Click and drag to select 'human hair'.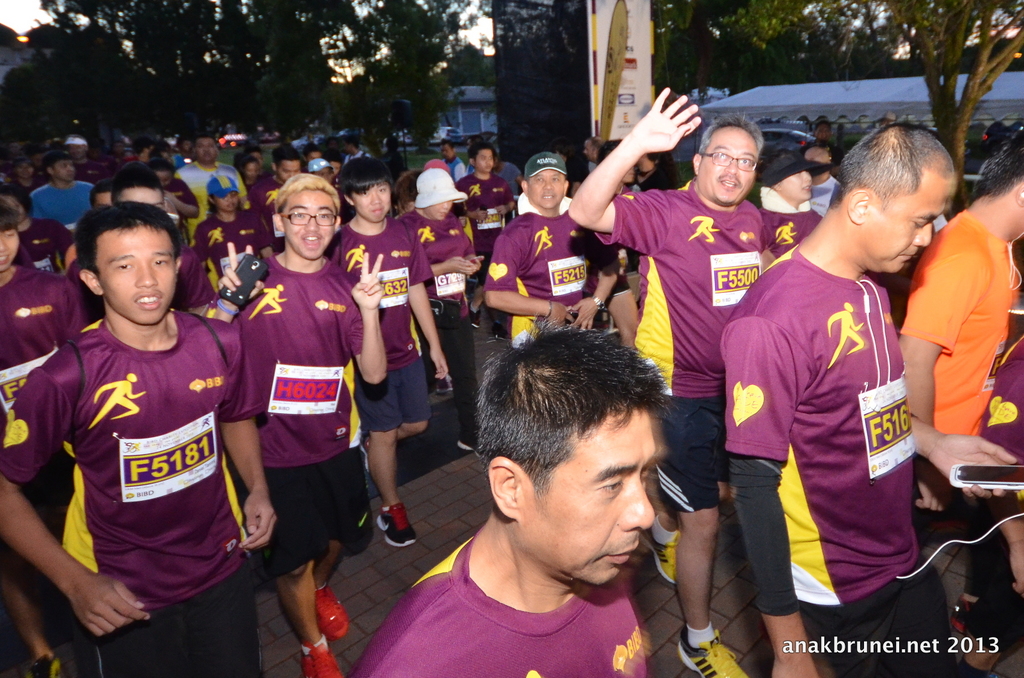
Selection: {"left": 194, "top": 134, "right": 215, "bottom": 139}.
